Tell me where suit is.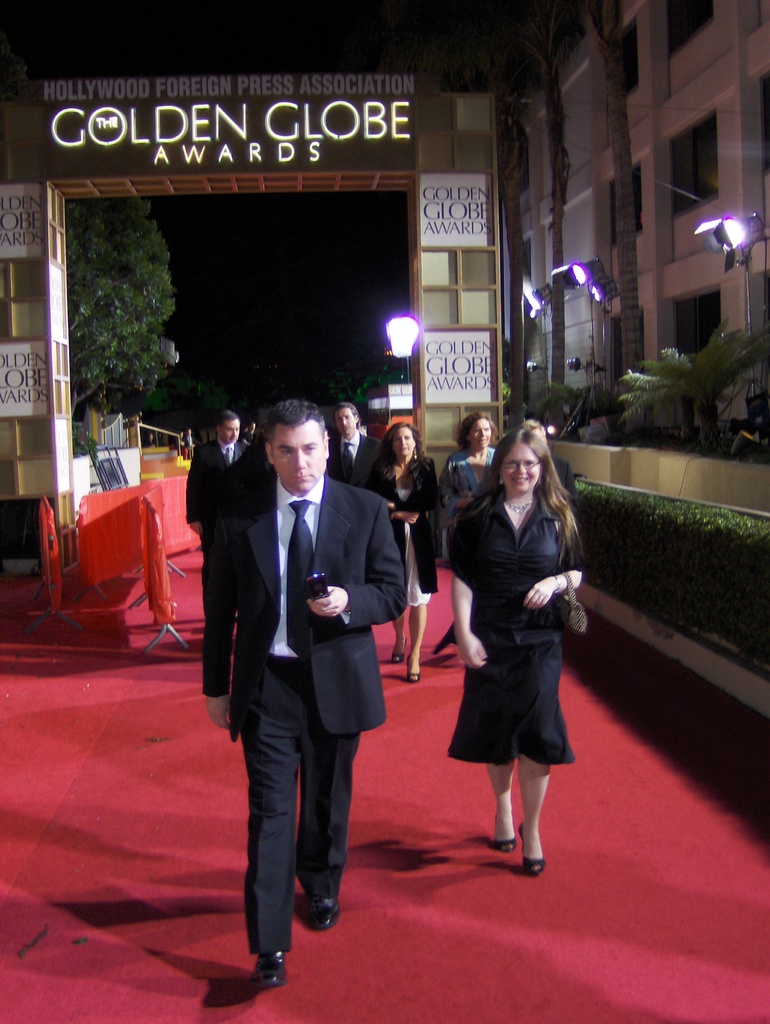
suit is at bbox(333, 430, 378, 488).
